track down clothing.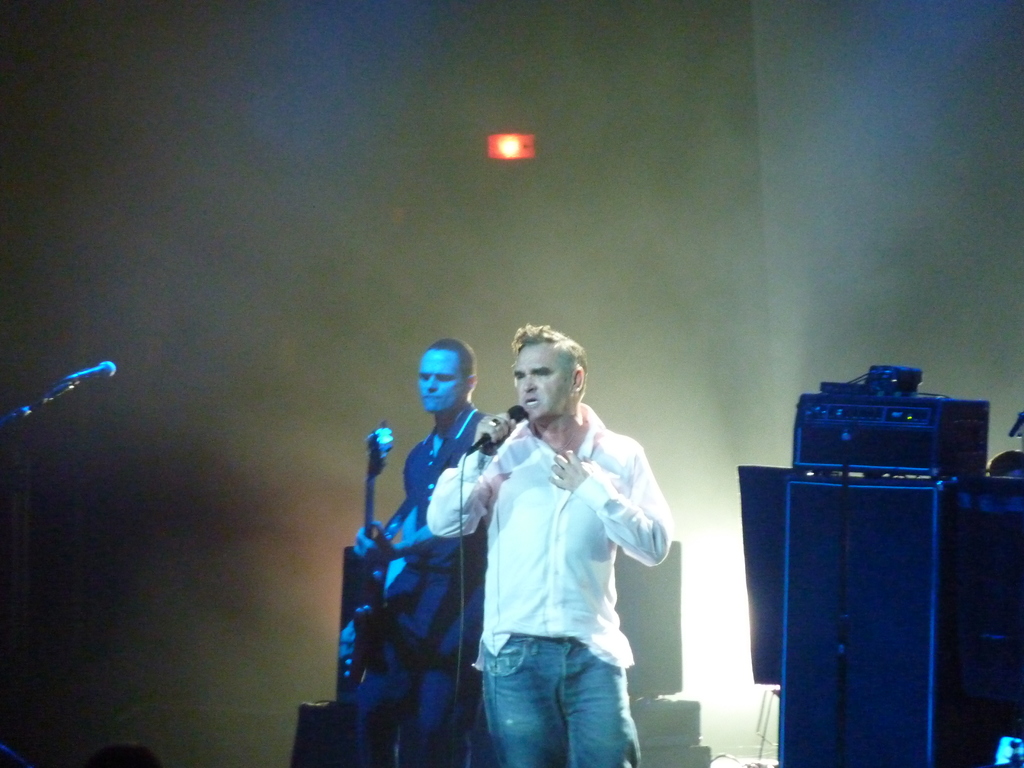
Tracked to x1=473 y1=373 x2=668 y2=736.
